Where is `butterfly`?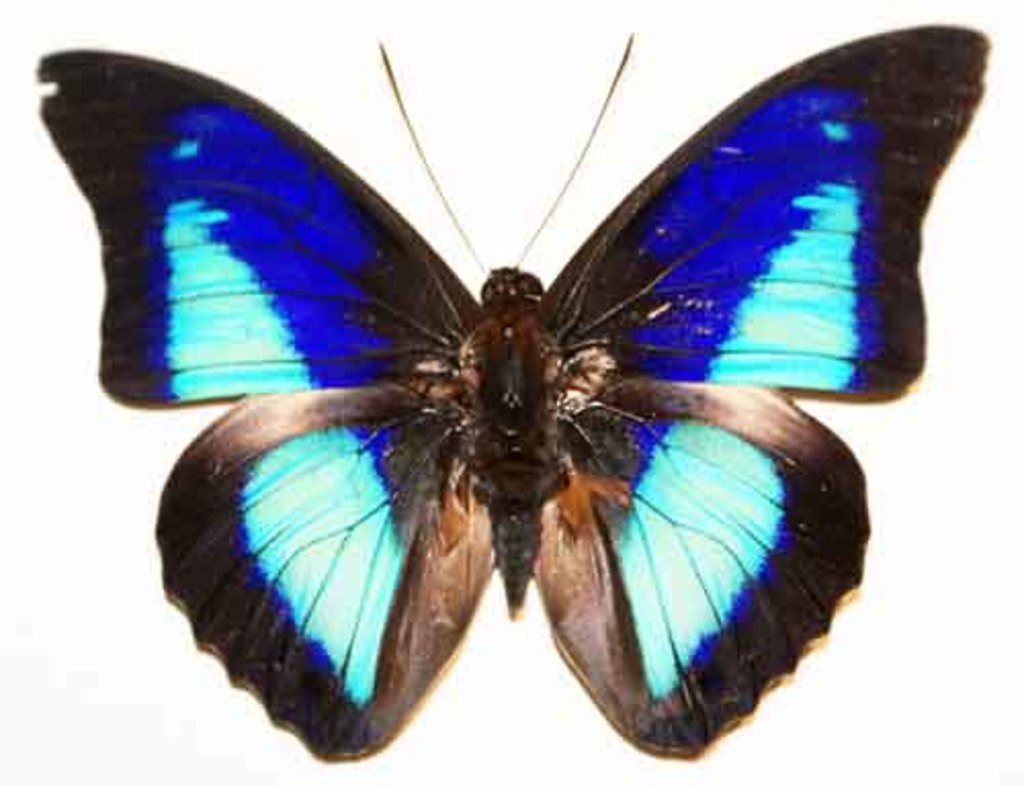
bbox=[59, 4, 961, 785].
